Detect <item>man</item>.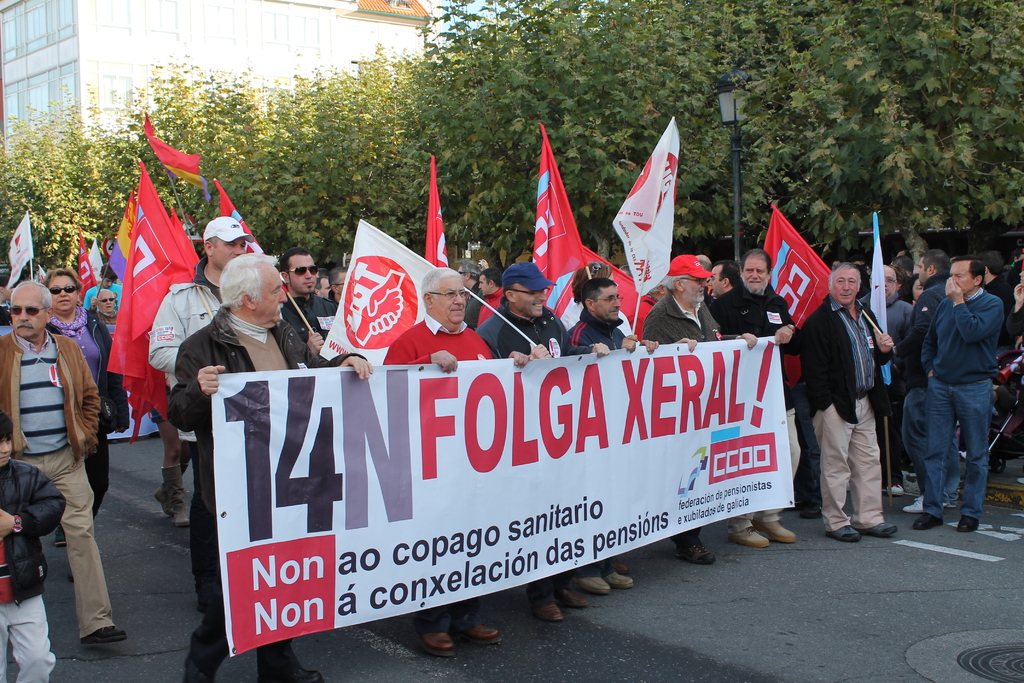
Detected at left=799, top=261, right=897, bottom=539.
